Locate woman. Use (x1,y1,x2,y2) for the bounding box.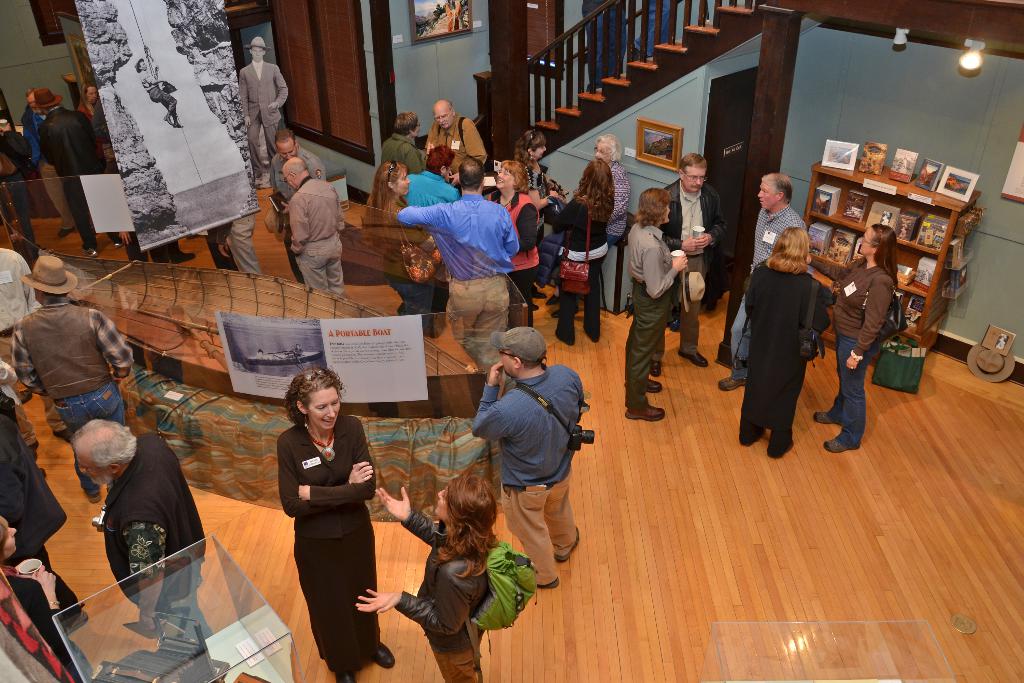
(541,157,615,347).
